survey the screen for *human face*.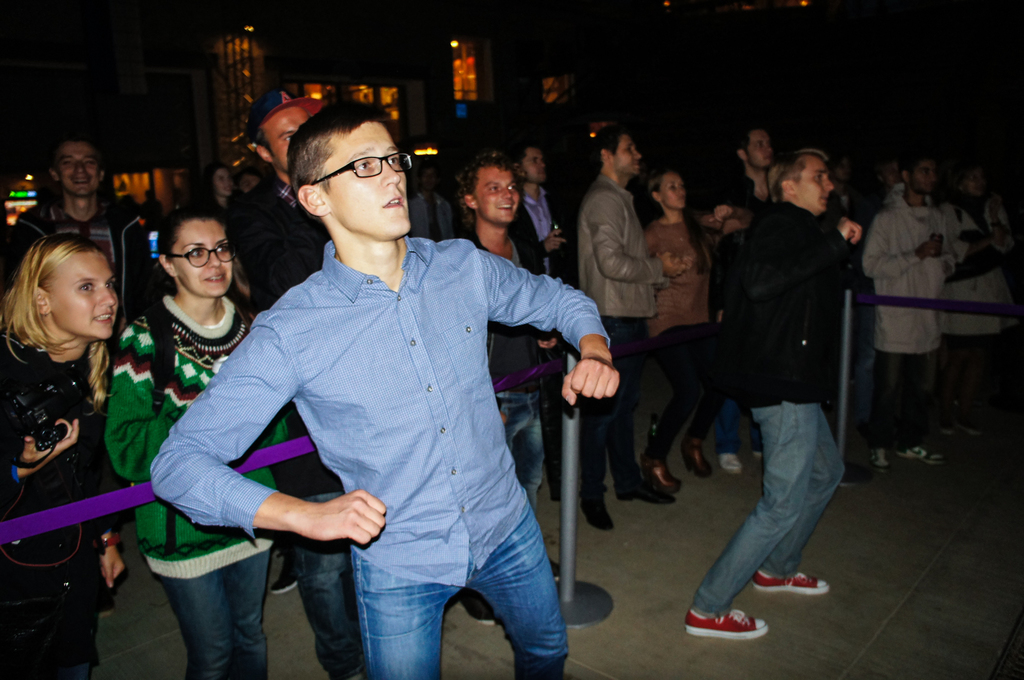
Survey found: x1=916, y1=161, x2=938, y2=190.
